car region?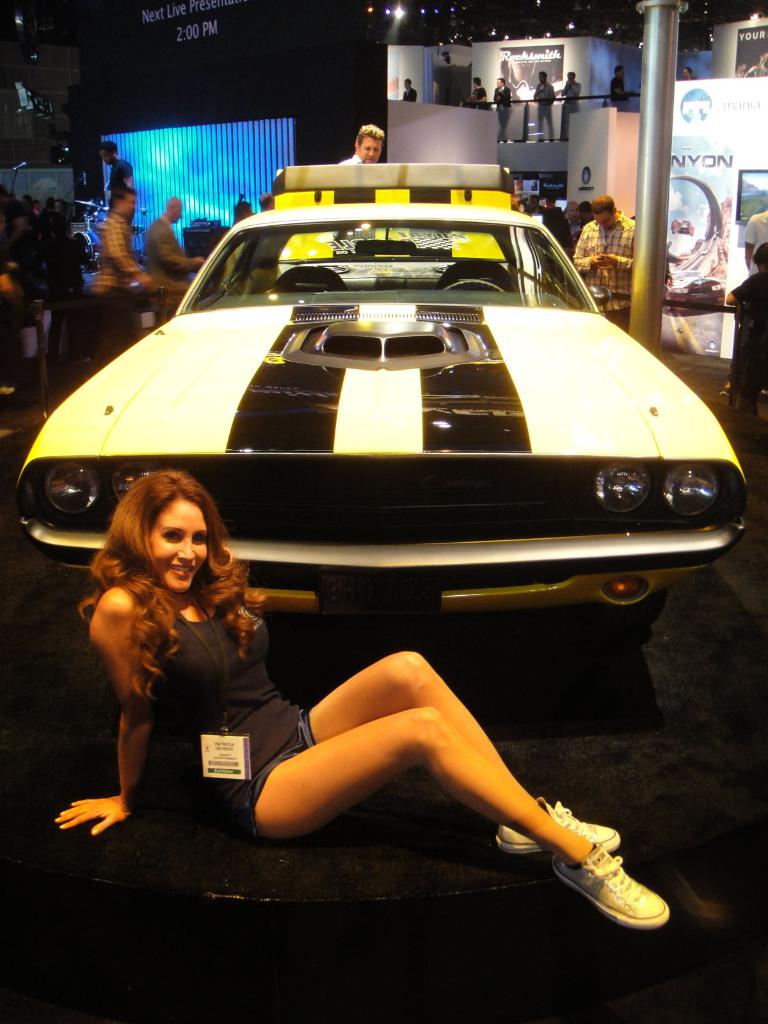
region(664, 268, 725, 310)
